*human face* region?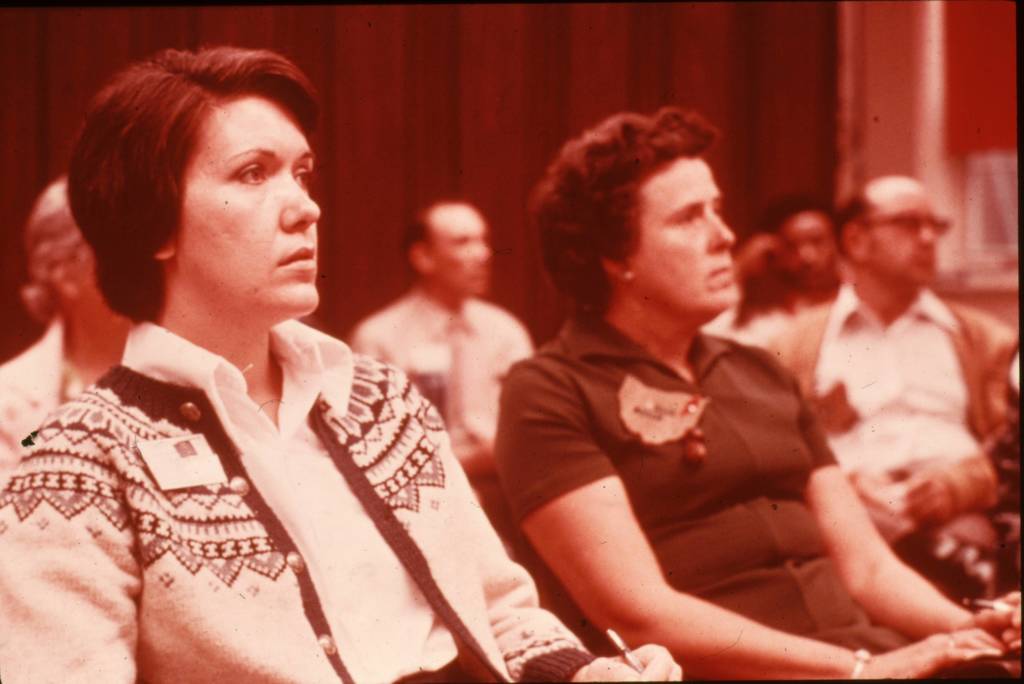
detection(778, 213, 840, 283)
